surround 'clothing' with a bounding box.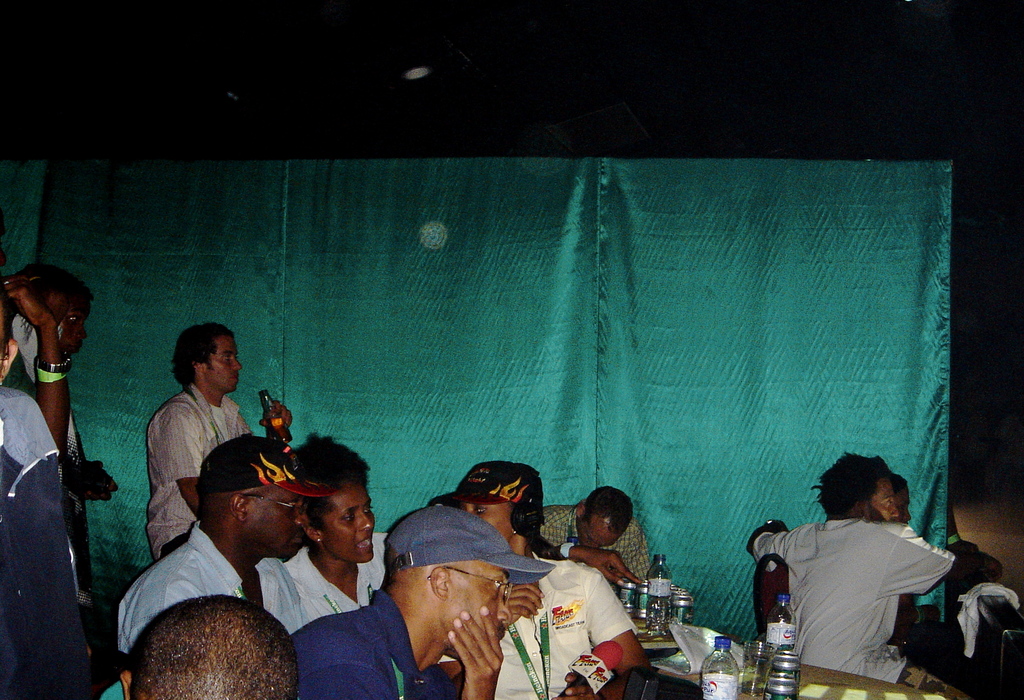
0/380/86/699.
